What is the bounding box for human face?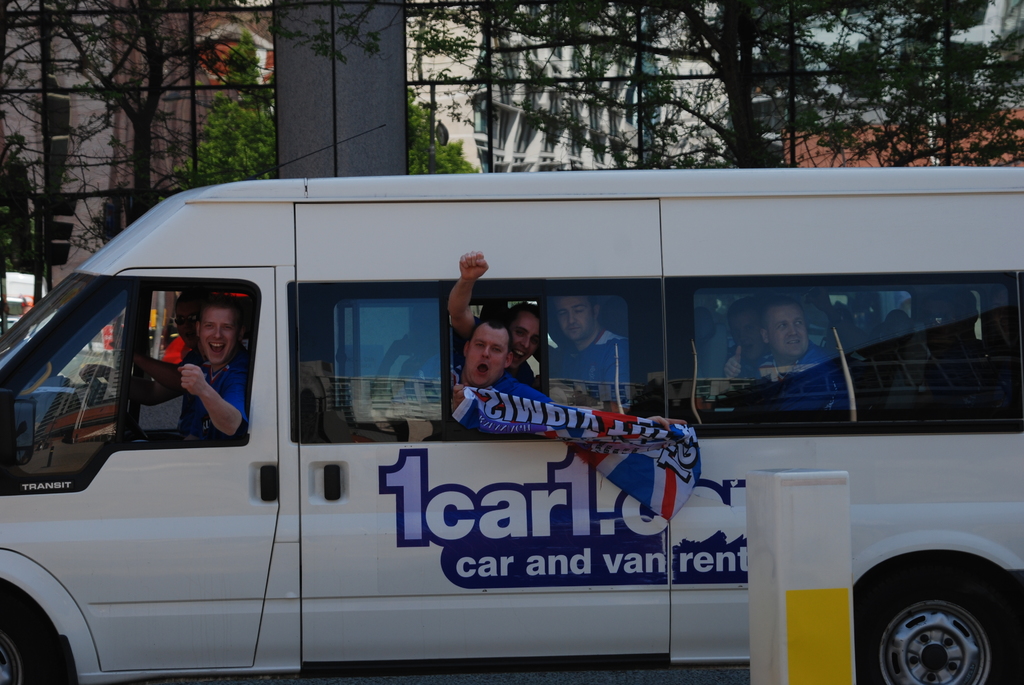
bbox=(768, 304, 810, 358).
